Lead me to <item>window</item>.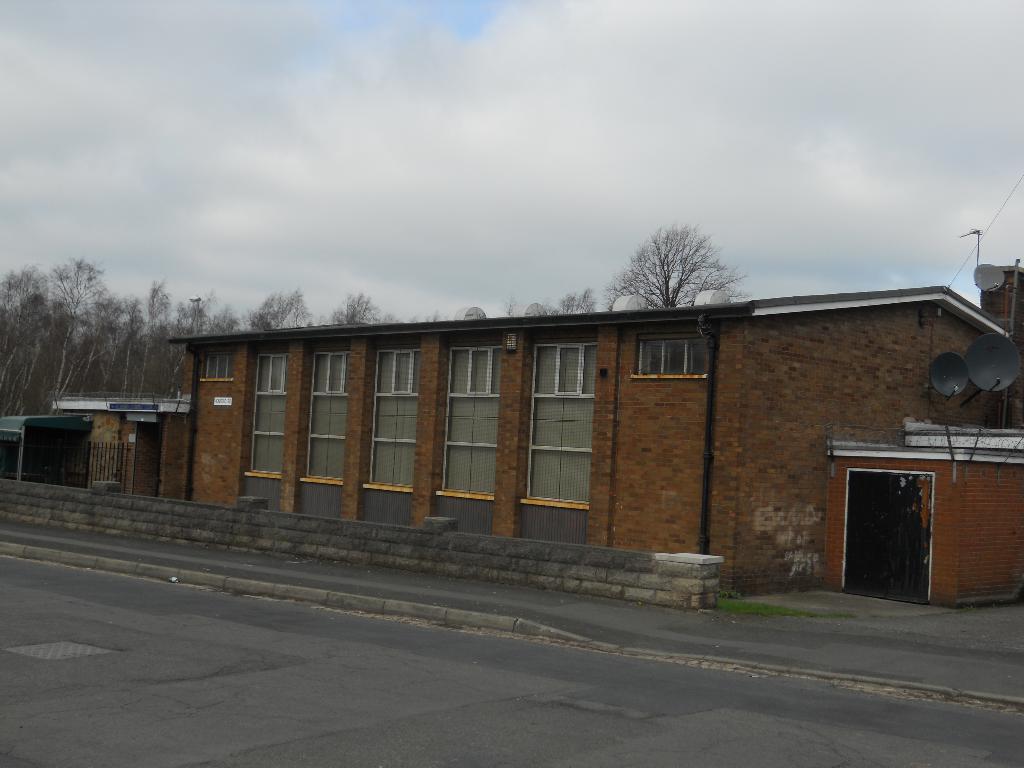
Lead to [x1=535, y1=342, x2=595, y2=396].
